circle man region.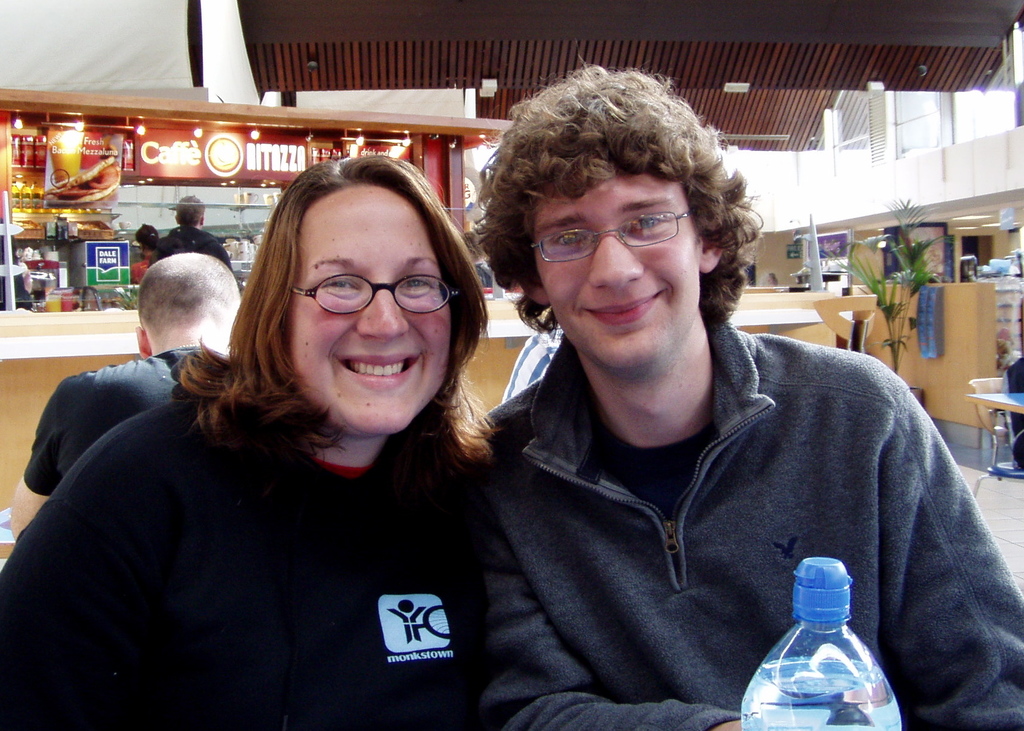
Region: {"x1": 389, "y1": 98, "x2": 1002, "y2": 713}.
